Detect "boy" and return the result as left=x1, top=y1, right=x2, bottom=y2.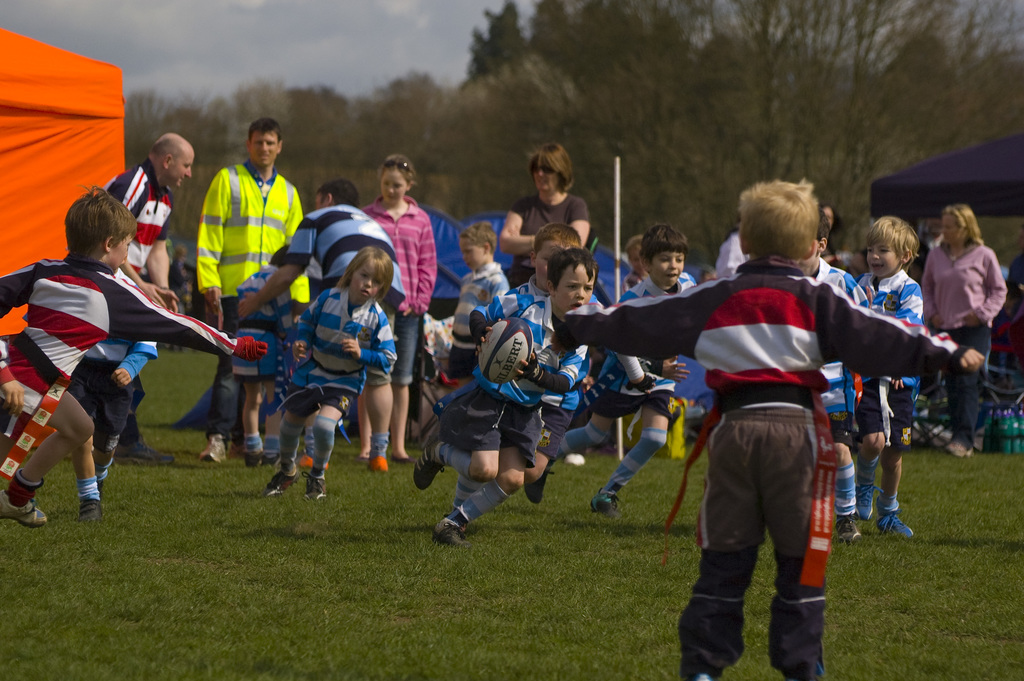
left=522, top=221, right=698, bottom=519.
